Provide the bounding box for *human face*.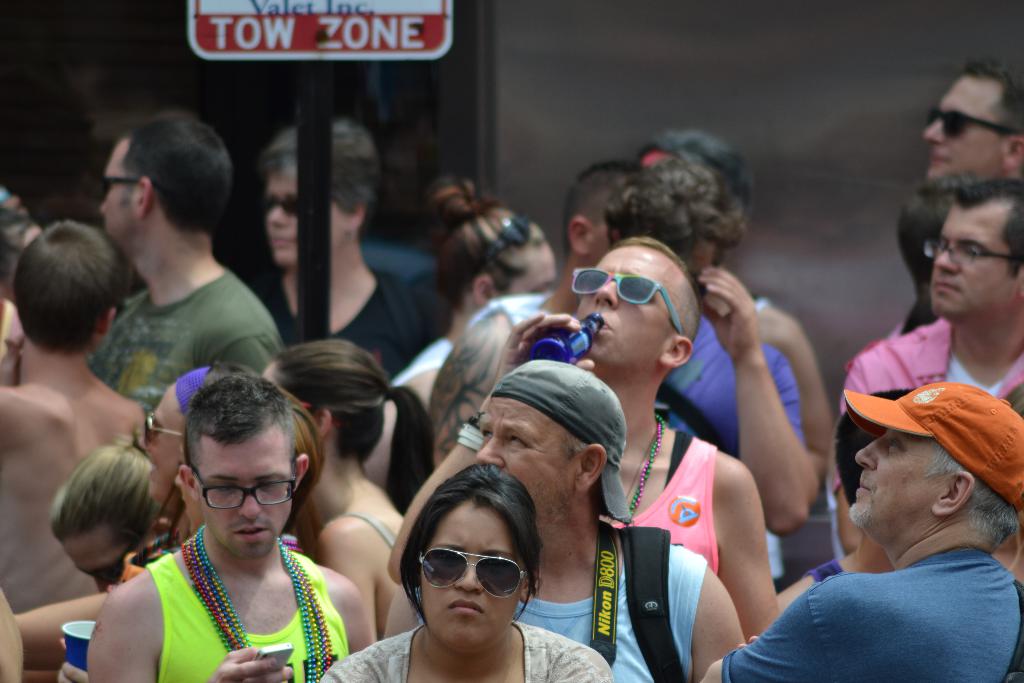
bbox(577, 247, 684, 359).
